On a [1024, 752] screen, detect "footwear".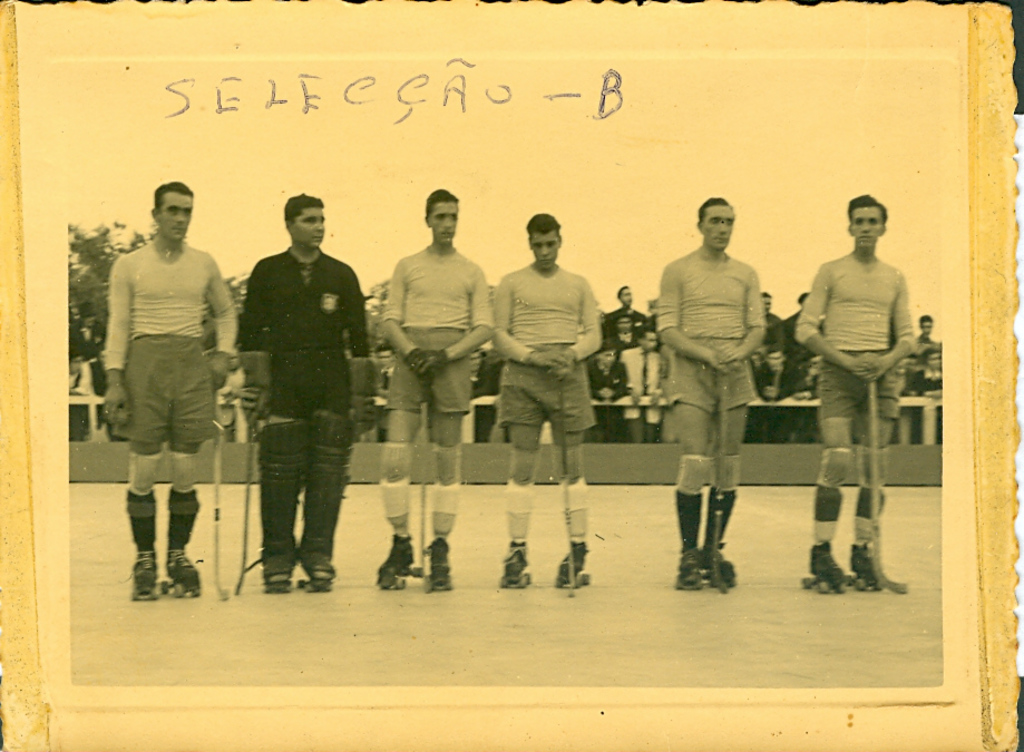
bbox(165, 550, 204, 599).
